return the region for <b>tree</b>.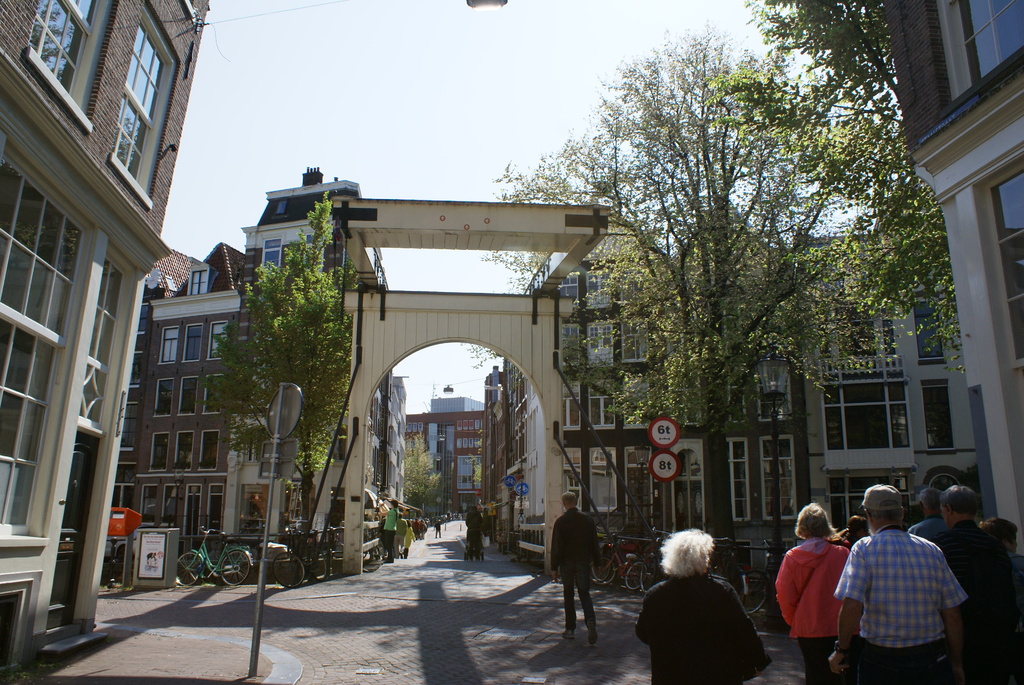
705,0,975,381.
